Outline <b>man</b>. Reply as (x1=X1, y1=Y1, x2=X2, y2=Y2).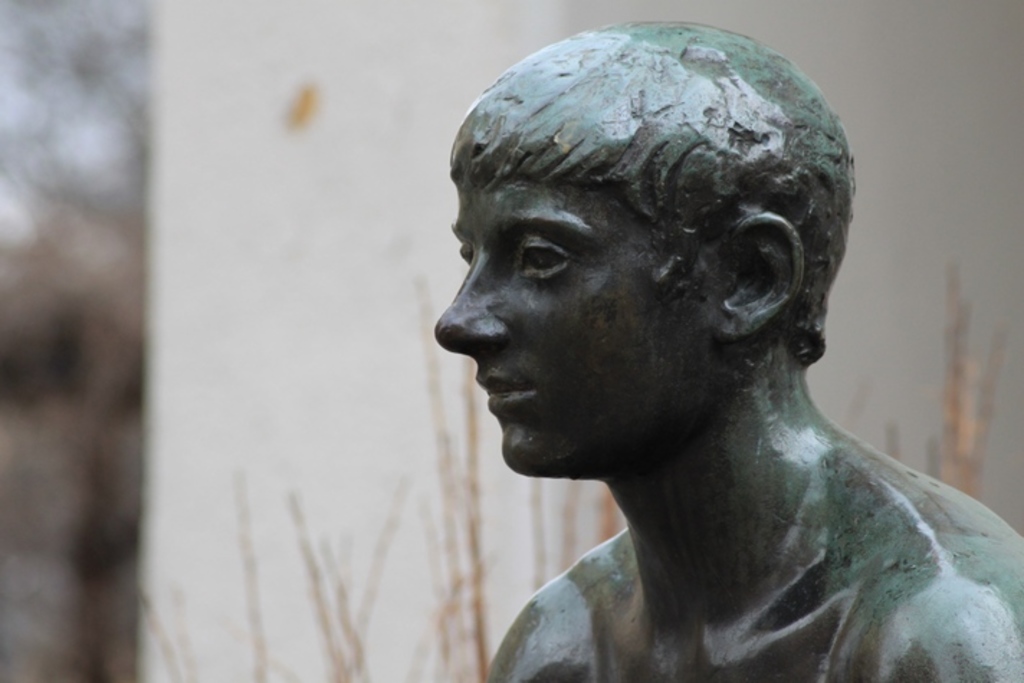
(x1=431, y1=20, x2=1023, y2=682).
